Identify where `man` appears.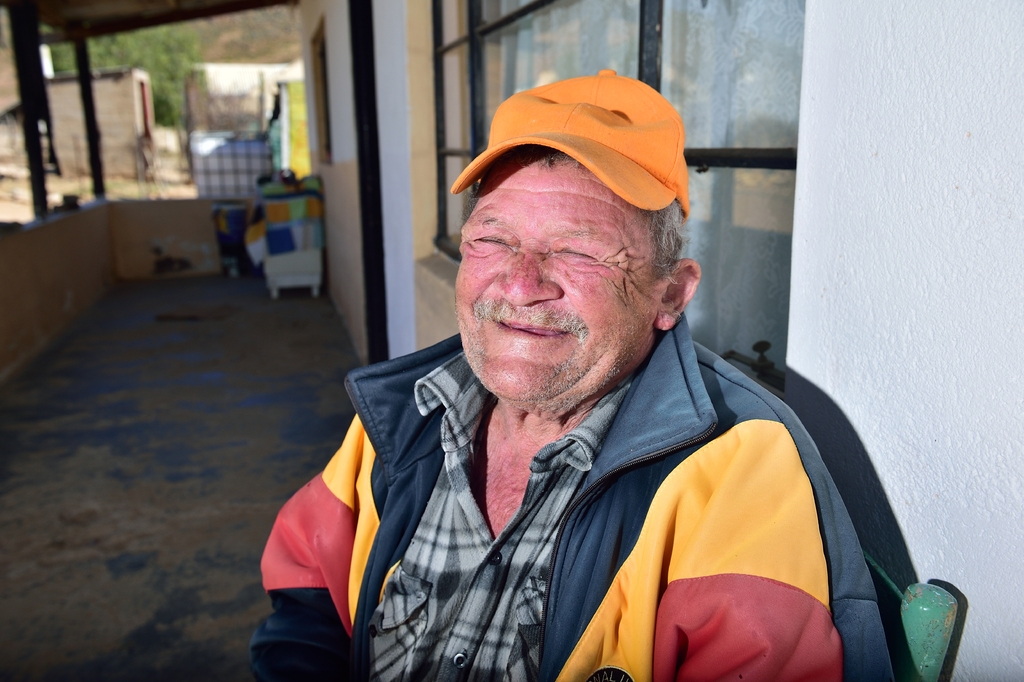
Appears at bbox=(237, 67, 876, 681).
